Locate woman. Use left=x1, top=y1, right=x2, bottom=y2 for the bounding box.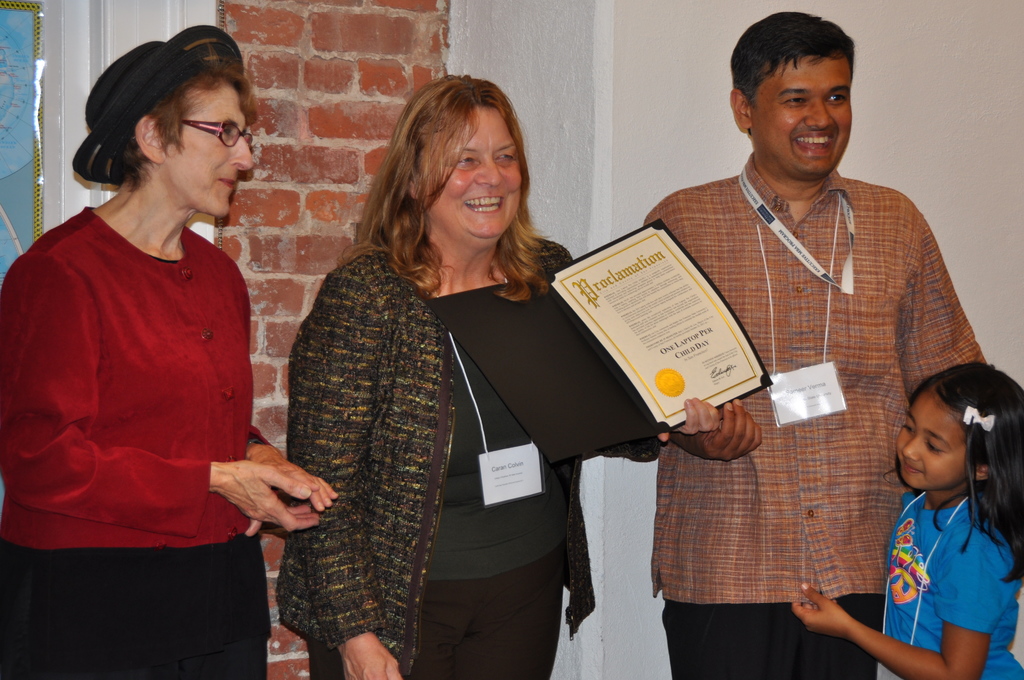
left=264, top=102, right=634, bottom=679.
